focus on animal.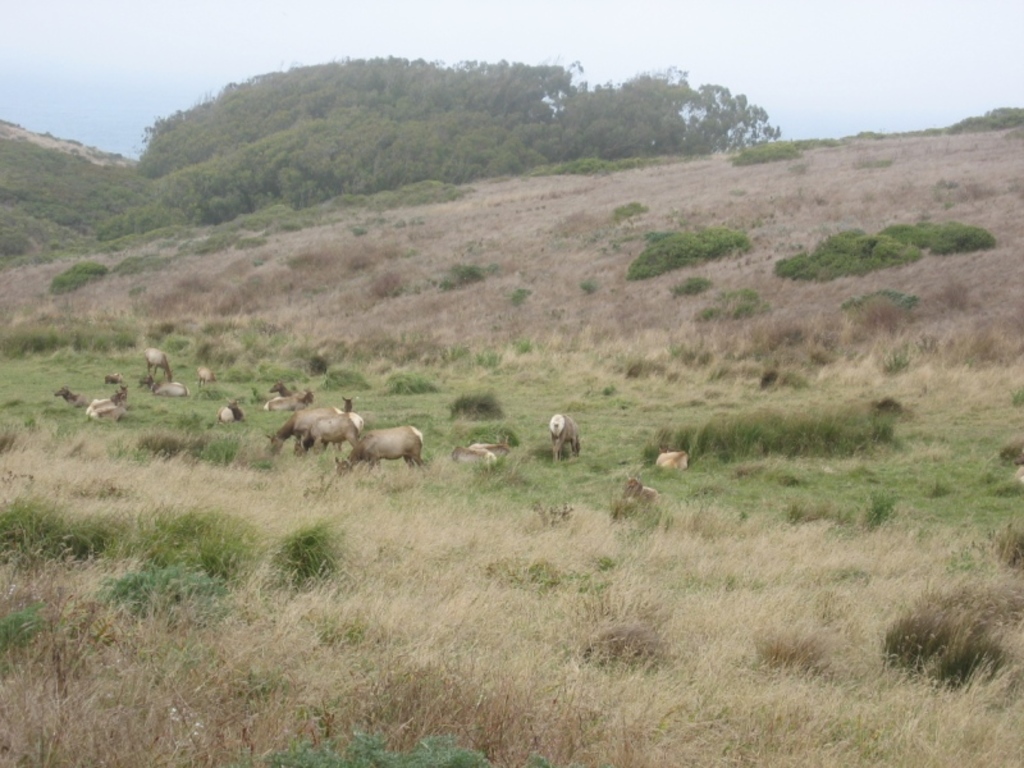
Focused at BBox(216, 396, 243, 421).
